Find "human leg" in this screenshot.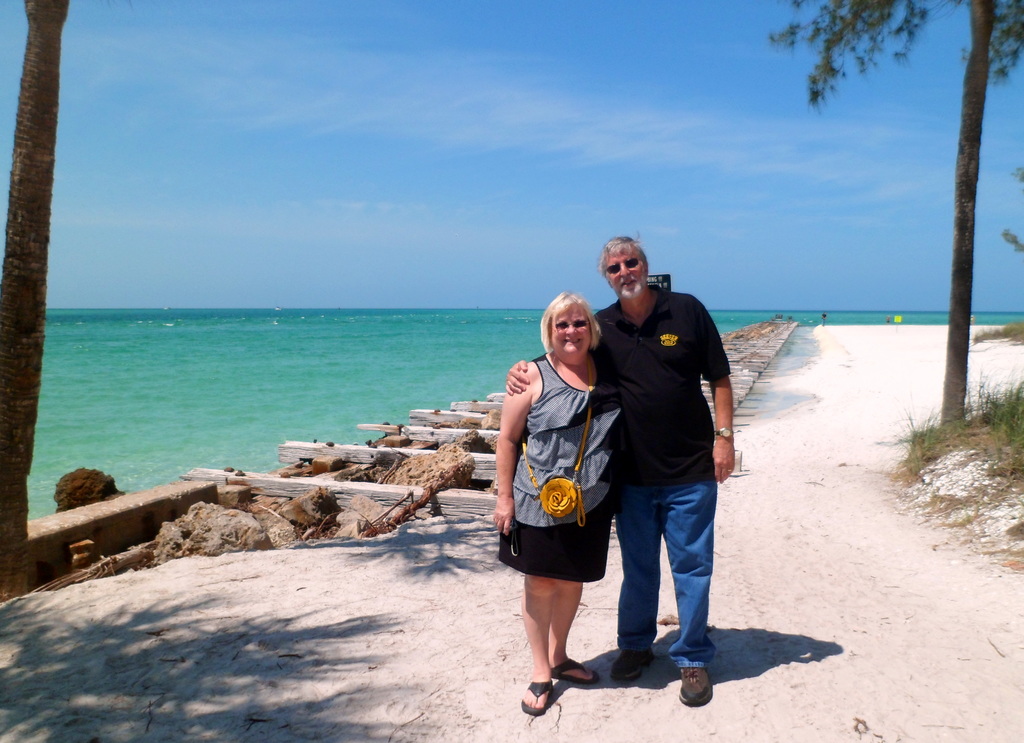
The bounding box for "human leg" is [662,478,714,705].
